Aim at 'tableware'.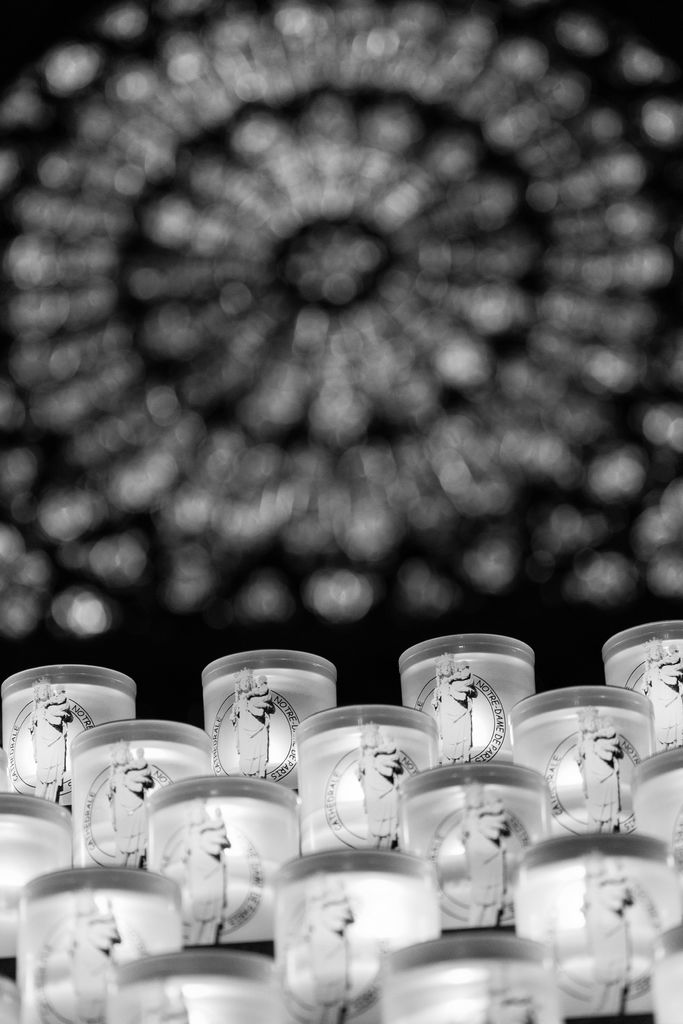
Aimed at 401 934 575 1023.
